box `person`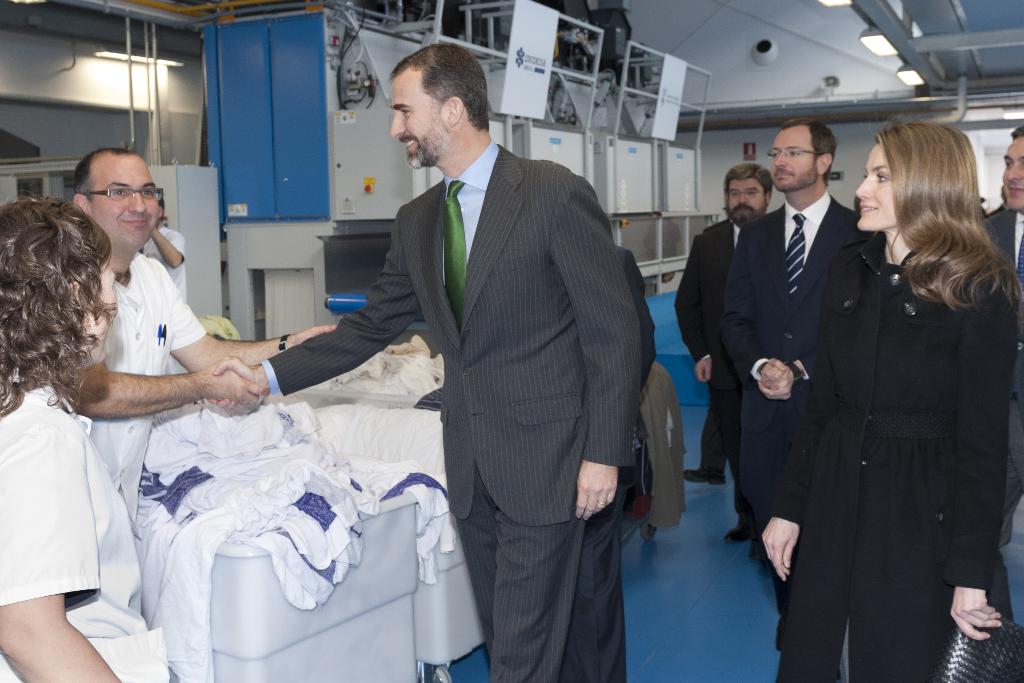
rect(0, 197, 170, 682)
